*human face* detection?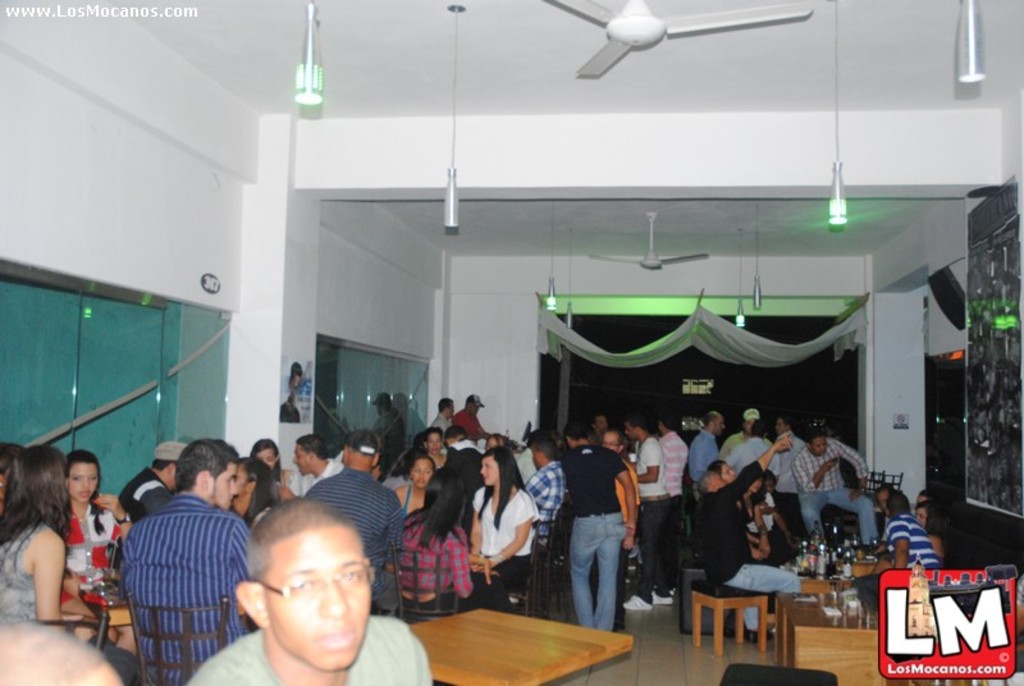
815,438,826,457
